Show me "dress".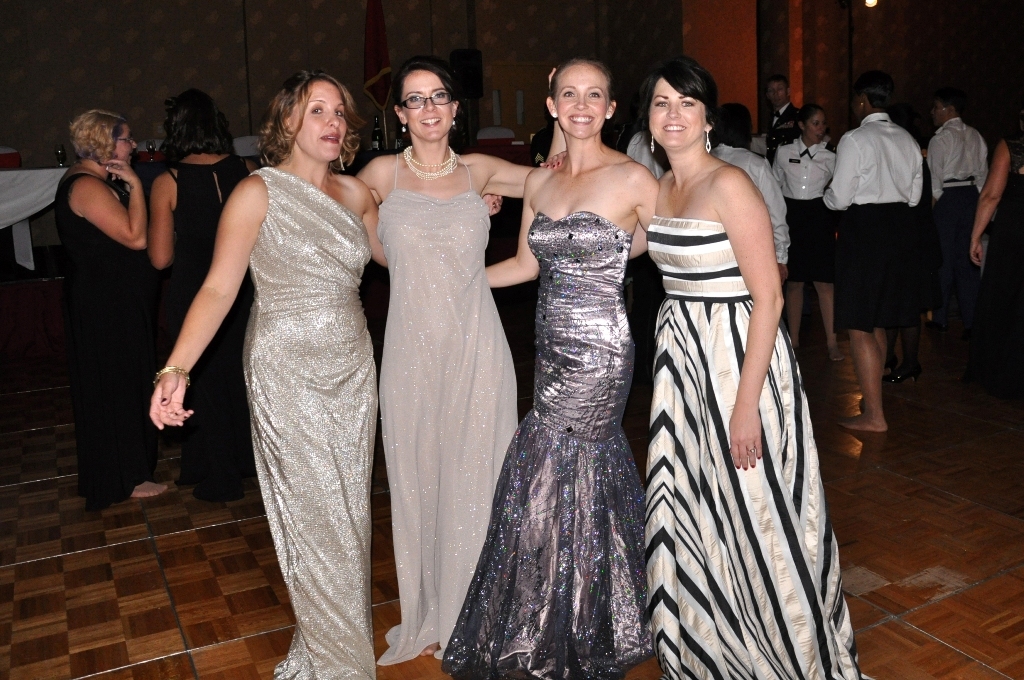
"dress" is here: <bbox>166, 153, 256, 499</bbox>.
